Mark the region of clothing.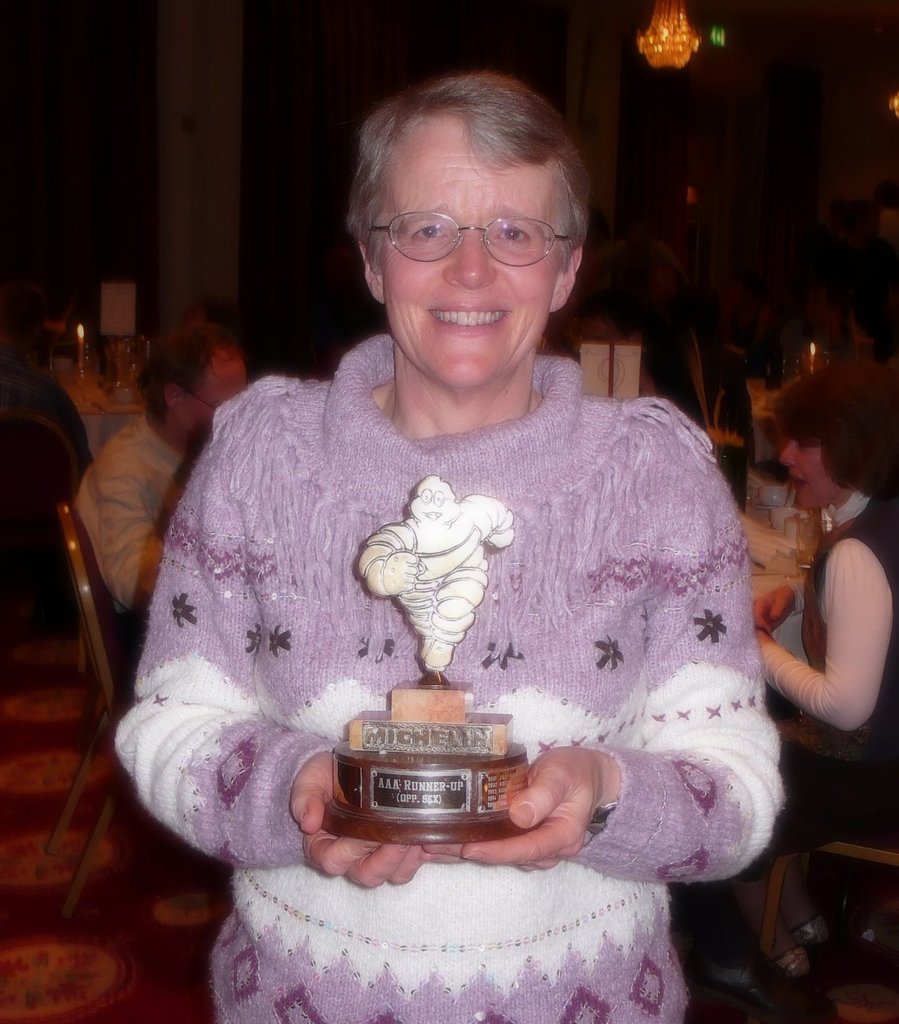
Region: box(644, 355, 751, 491).
